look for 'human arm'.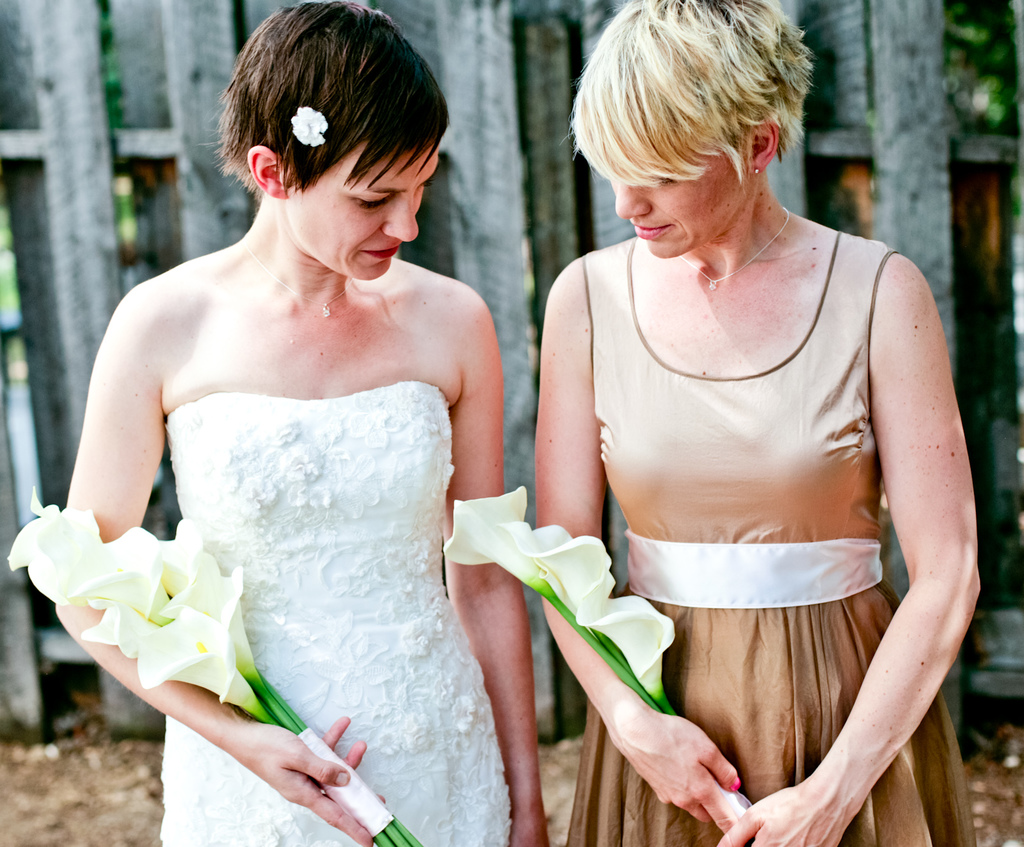
Found: 435, 289, 561, 846.
